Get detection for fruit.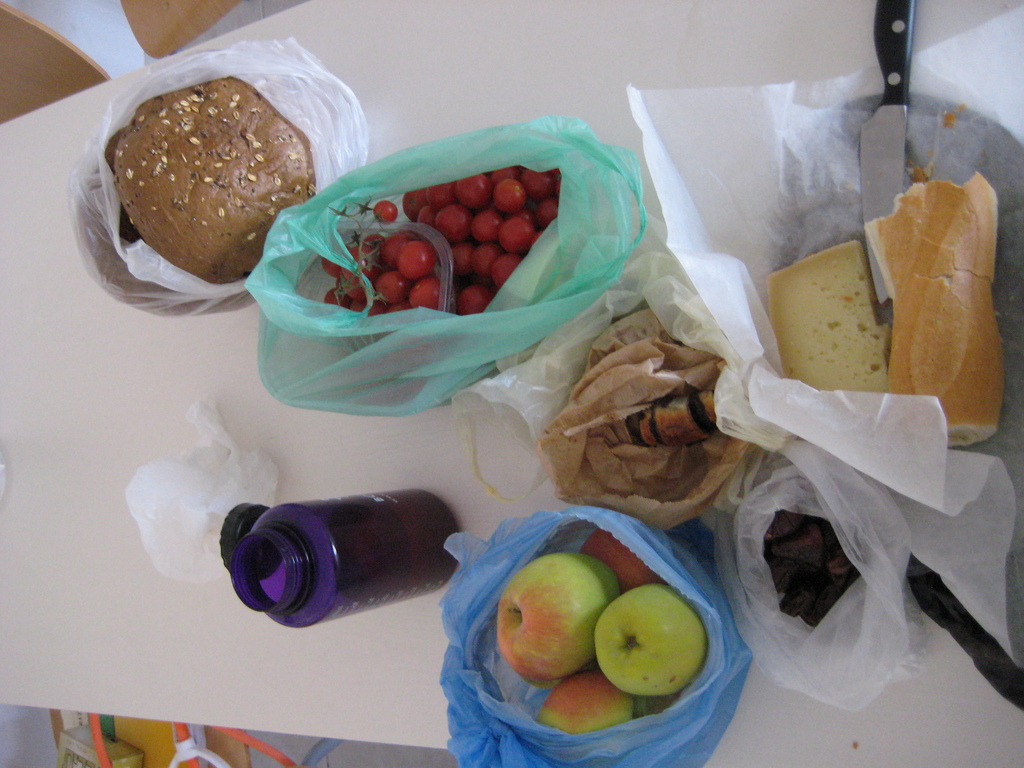
Detection: <region>589, 592, 722, 715</region>.
